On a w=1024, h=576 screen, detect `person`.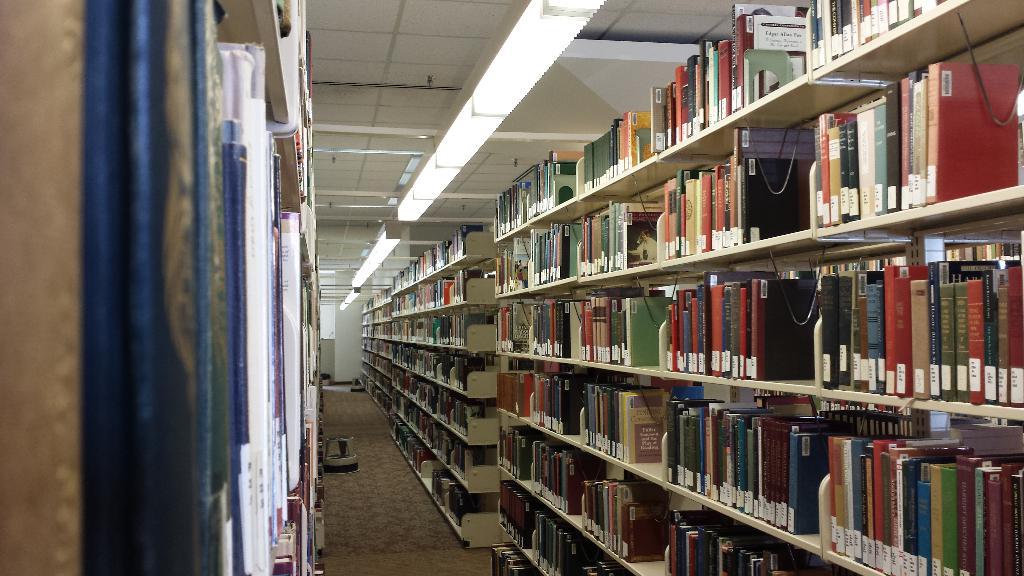
(left=518, top=260, right=524, bottom=270).
